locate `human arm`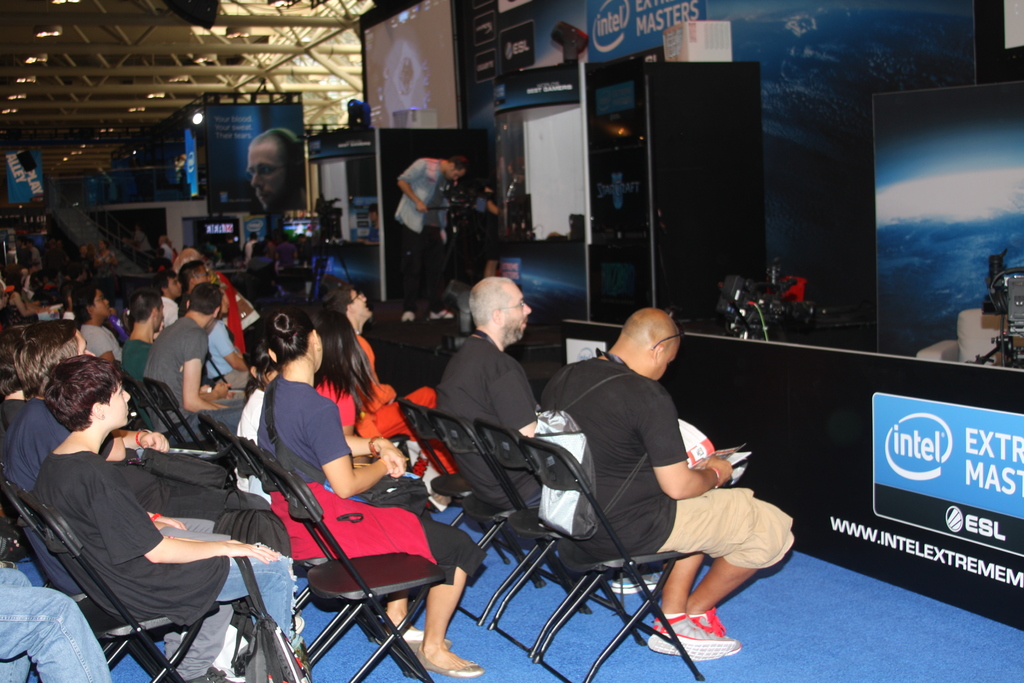
[92,467,283,567]
